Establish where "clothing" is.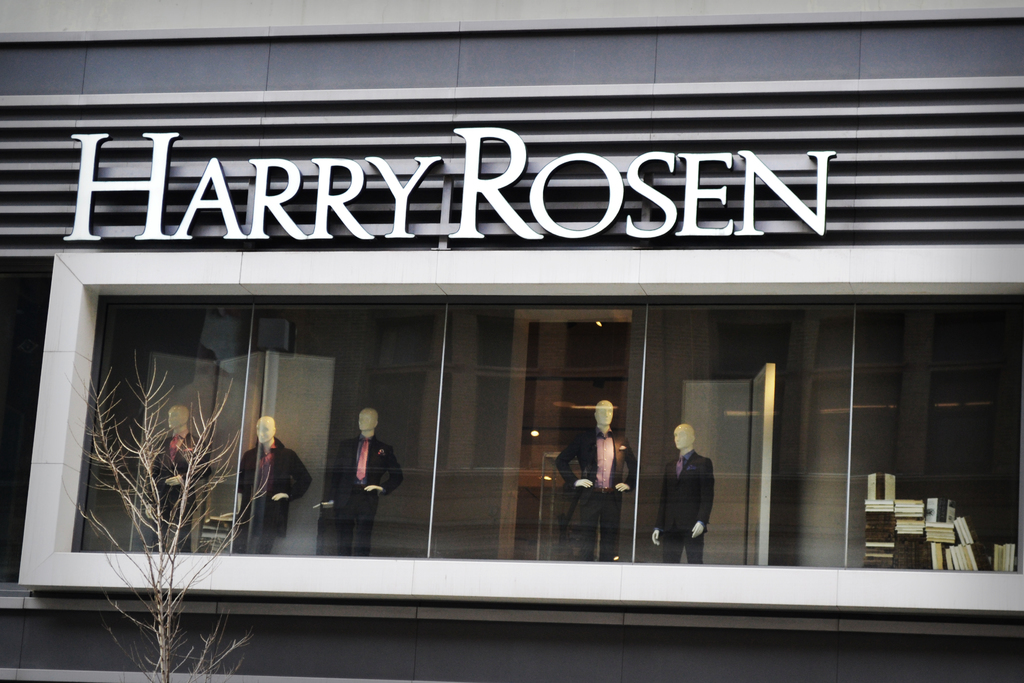
Established at [left=150, top=436, right=204, bottom=554].
